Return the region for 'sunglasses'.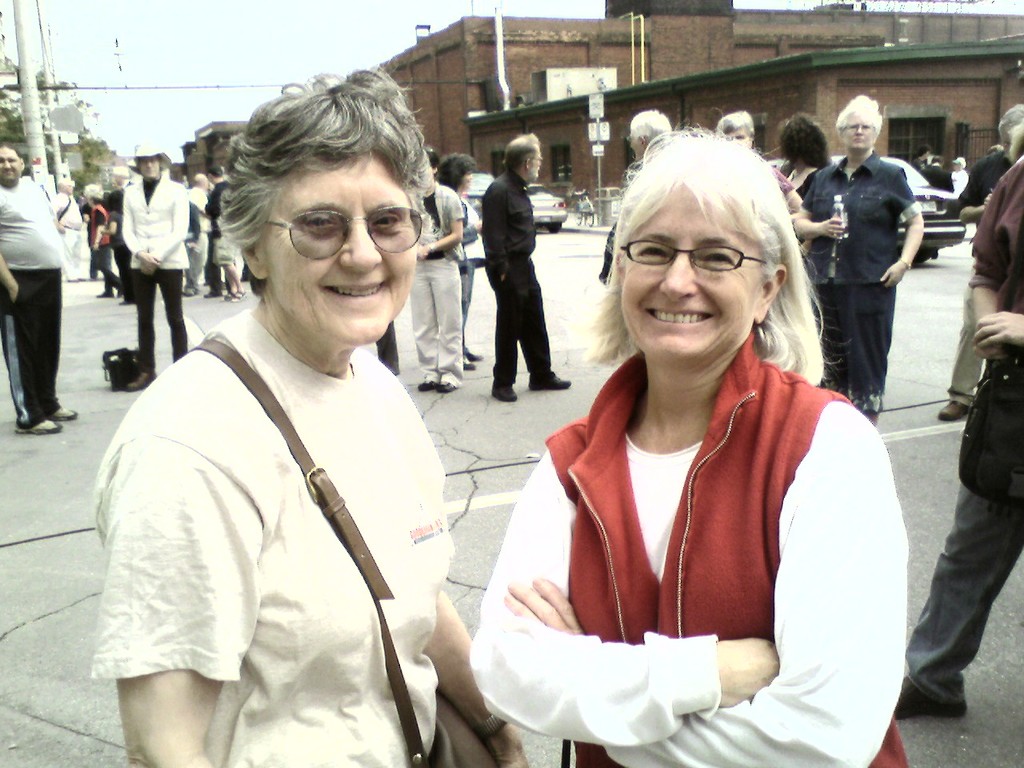
262,205,426,263.
